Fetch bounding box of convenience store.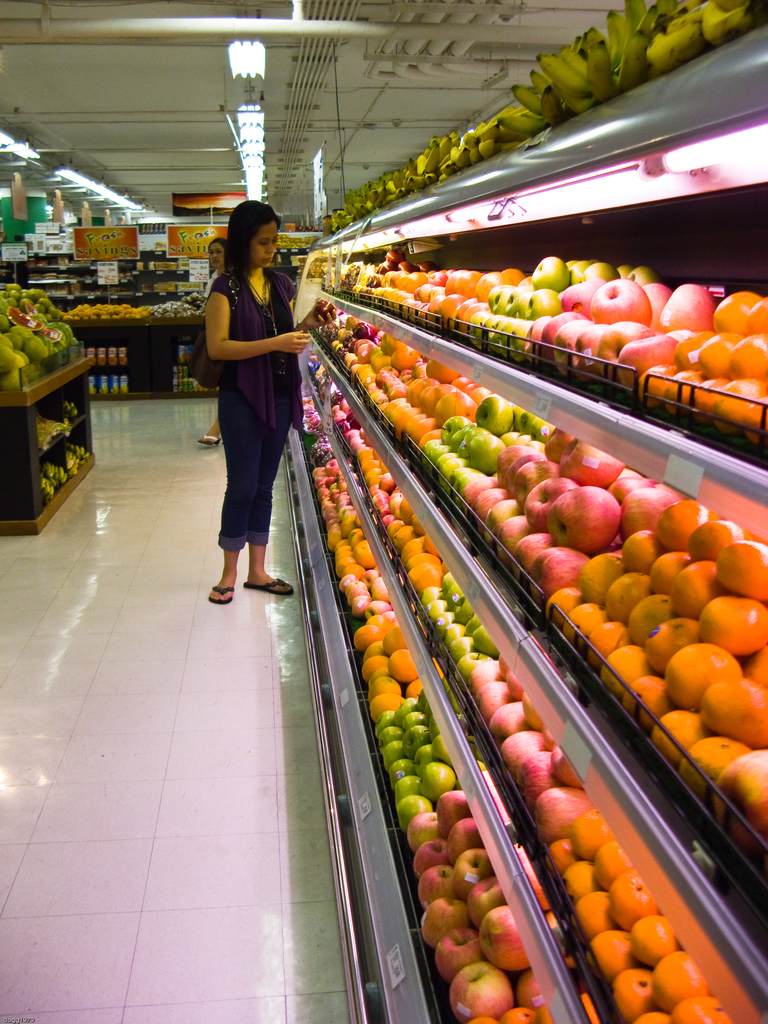
Bbox: {"x1": 20, "y1": 0, "x2": 746, "y2": 1023}.
